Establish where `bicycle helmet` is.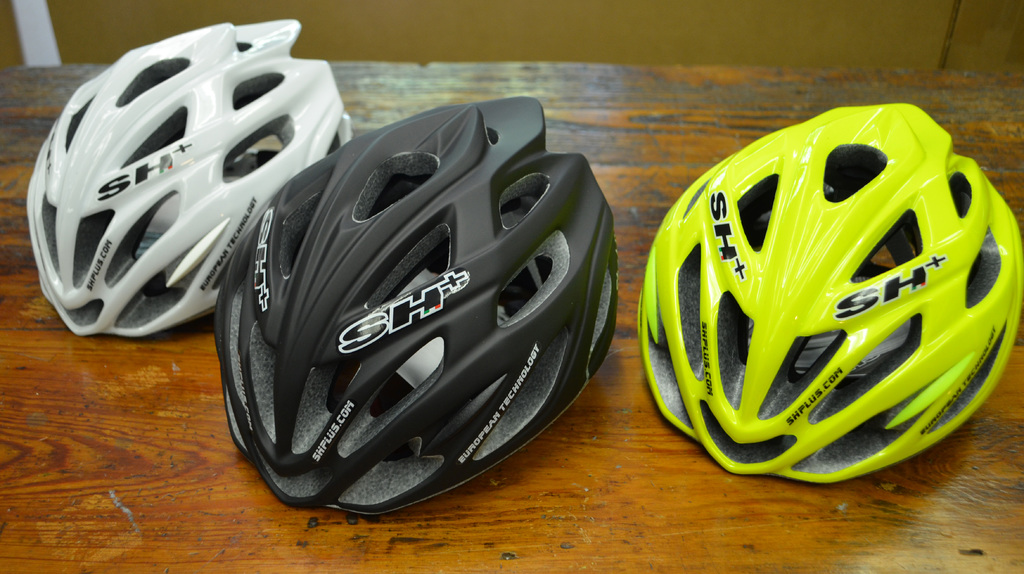
Established at 20:15:359:343.
